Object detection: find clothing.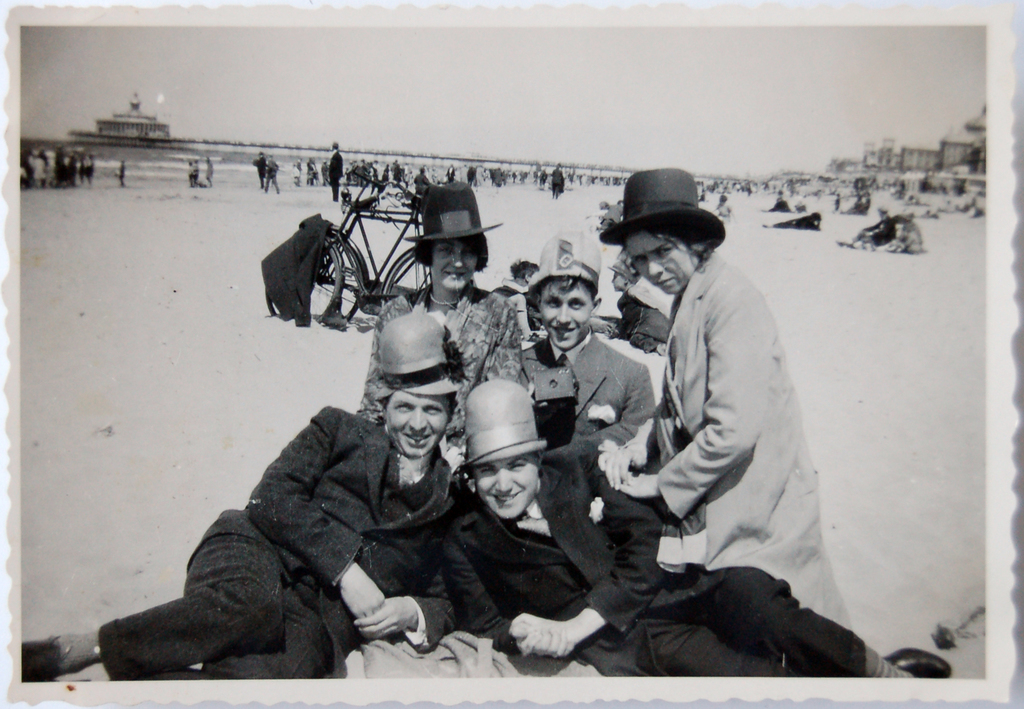
{"x1": 653, "y1": 243, "x2": 861, "y2": 630}.
